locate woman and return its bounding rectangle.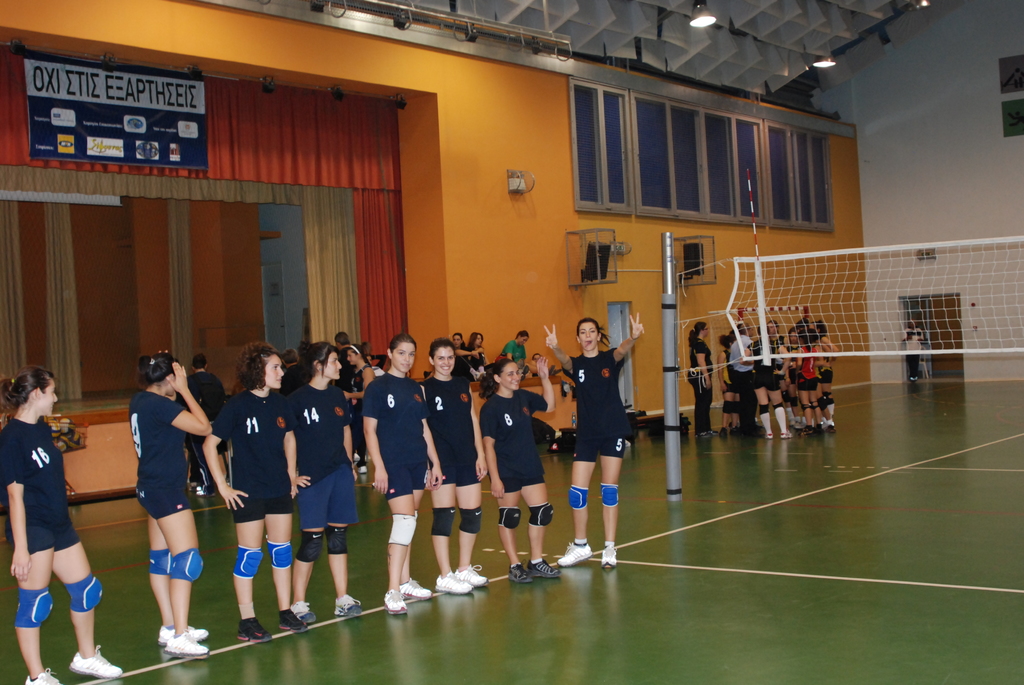
543/319/643/569.
